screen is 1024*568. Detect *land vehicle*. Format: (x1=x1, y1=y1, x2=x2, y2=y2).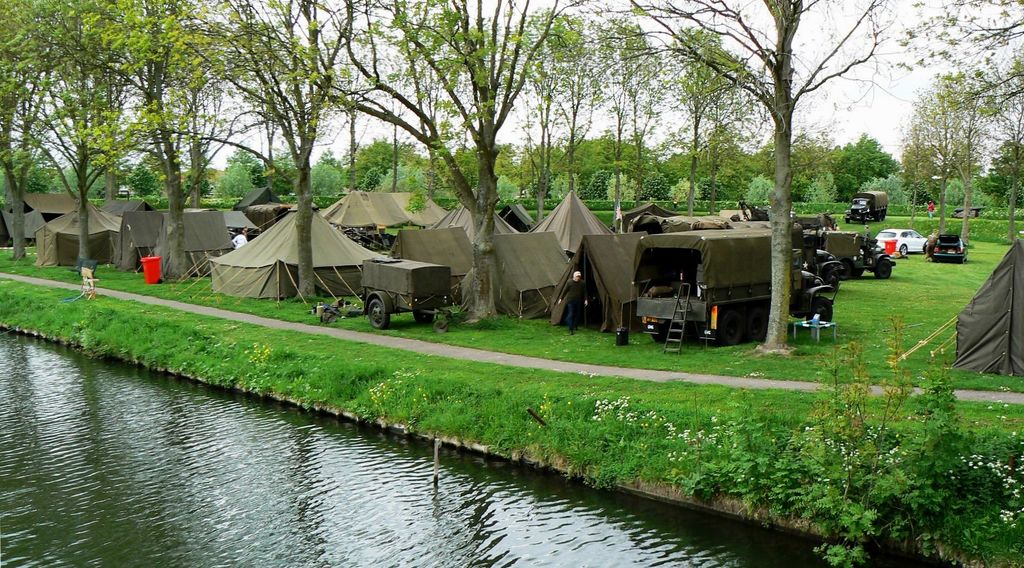
(x1=922, y1=232, x2=969, y2=263).
